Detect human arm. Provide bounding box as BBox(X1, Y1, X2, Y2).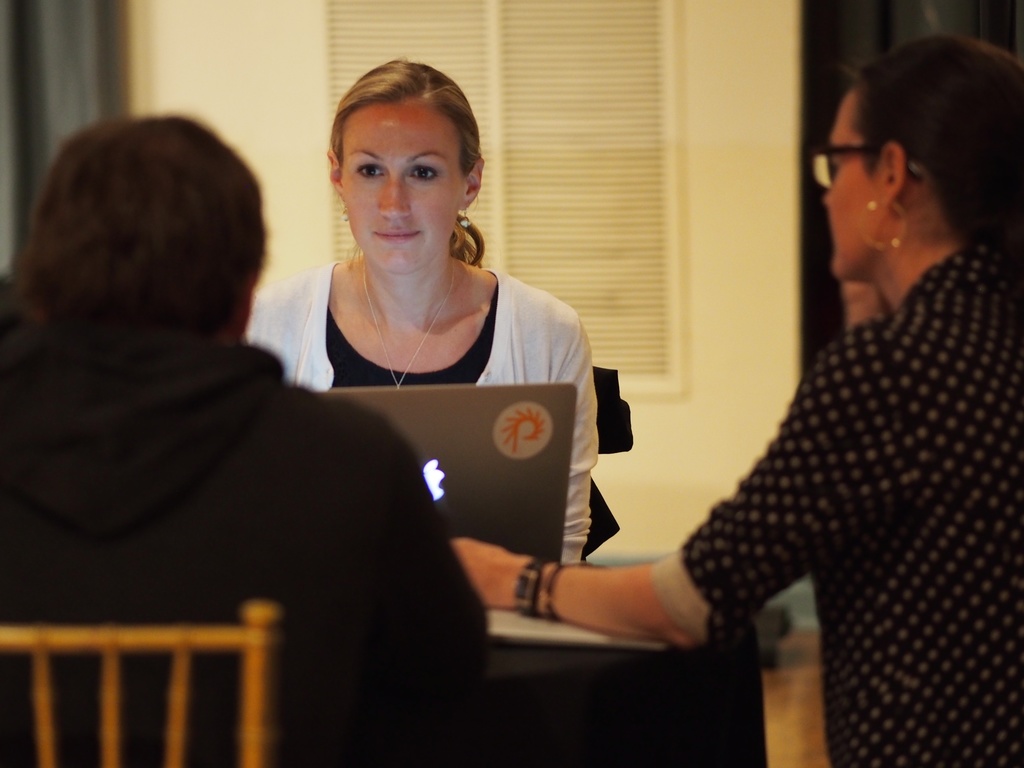
BBox(538, 291, 937, 687).
